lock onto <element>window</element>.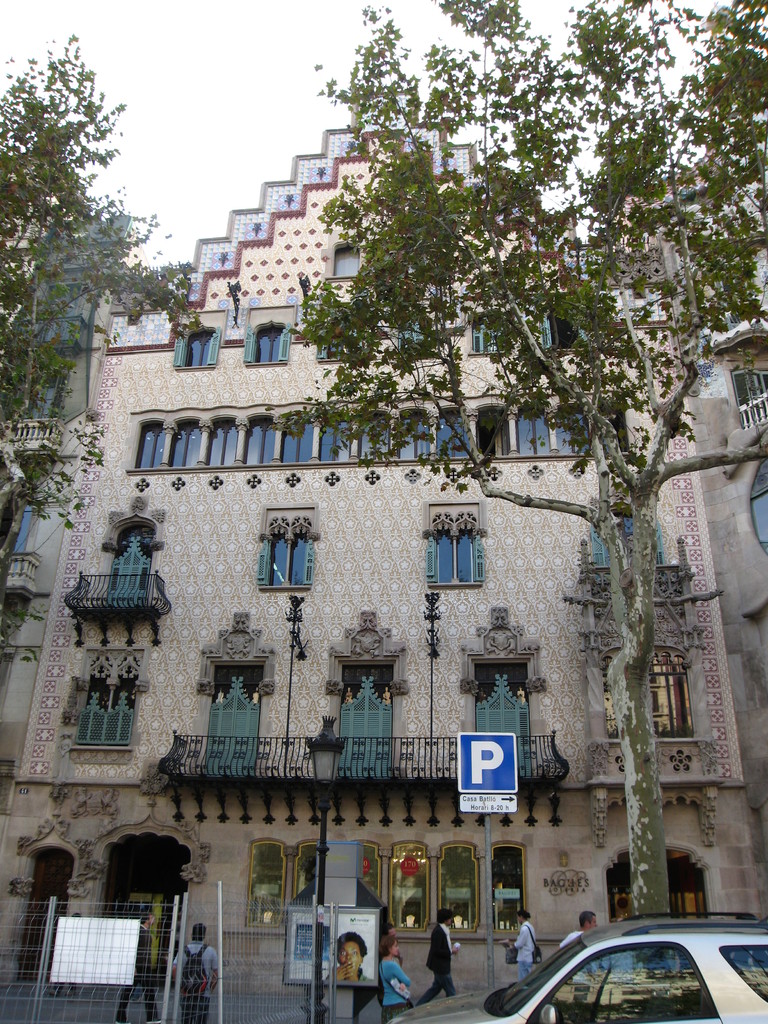
Locked: [77,683,130,746].
